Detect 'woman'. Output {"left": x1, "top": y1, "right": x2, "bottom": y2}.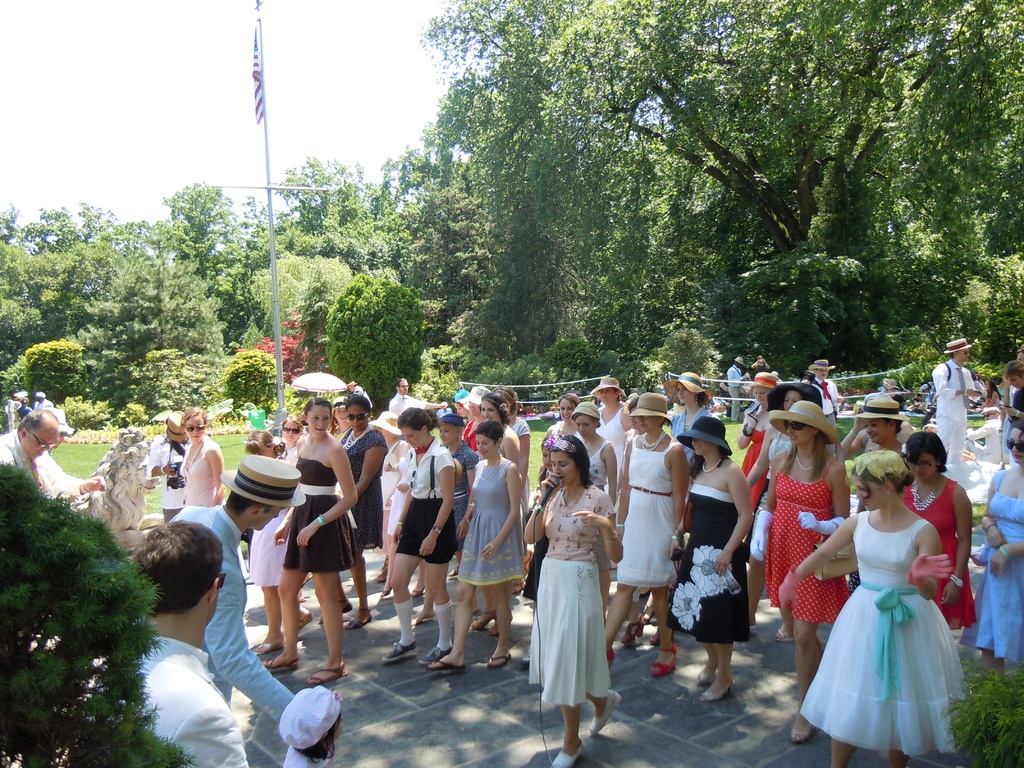
{"left": 959, "top": 416, "right": 1023, "bottom": 675}.
